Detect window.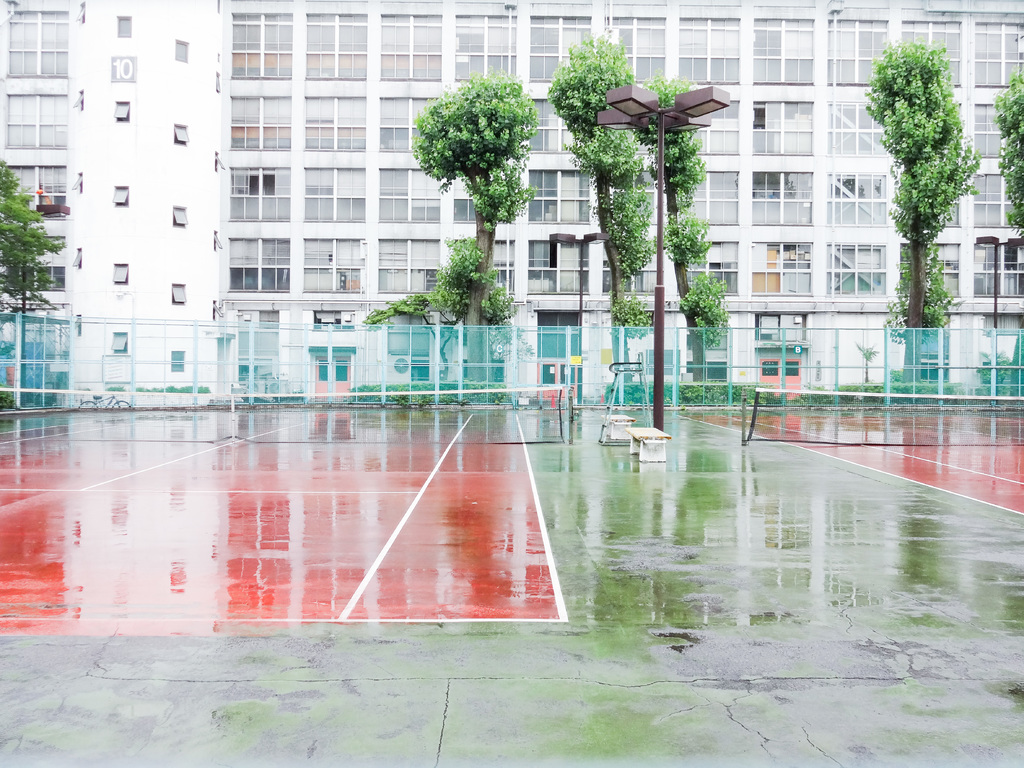
Detected at left=900, top=243, right=959, bottom=298.
